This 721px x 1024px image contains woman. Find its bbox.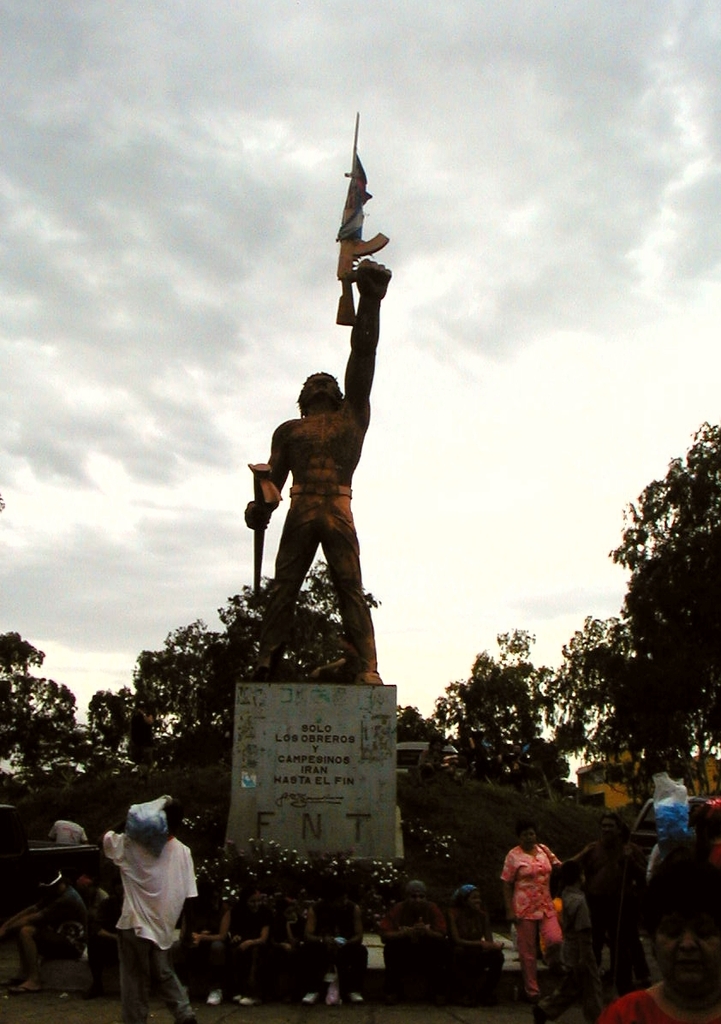
(x1=502, y1=823, x2=566, y2=1009).
